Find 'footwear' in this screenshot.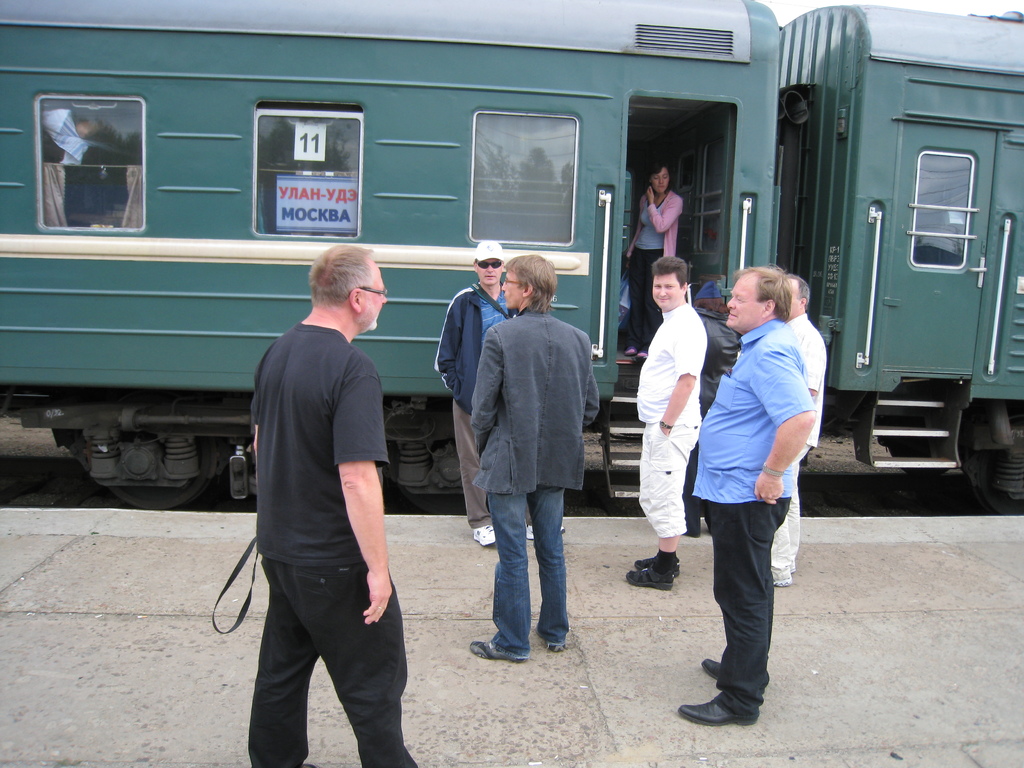
The bounding box for 'footwear' is [left=622, top=348, right=639, bottom=353].
